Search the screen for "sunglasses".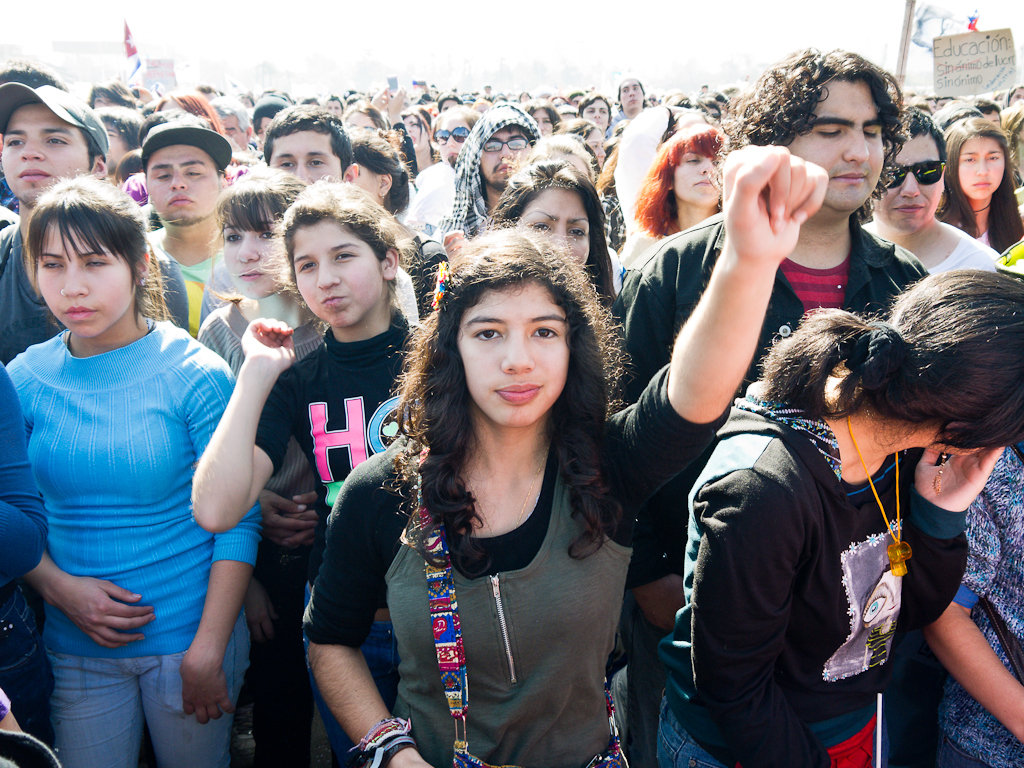
Found at <bbox>435, 128, 471, 146</bbox>.
